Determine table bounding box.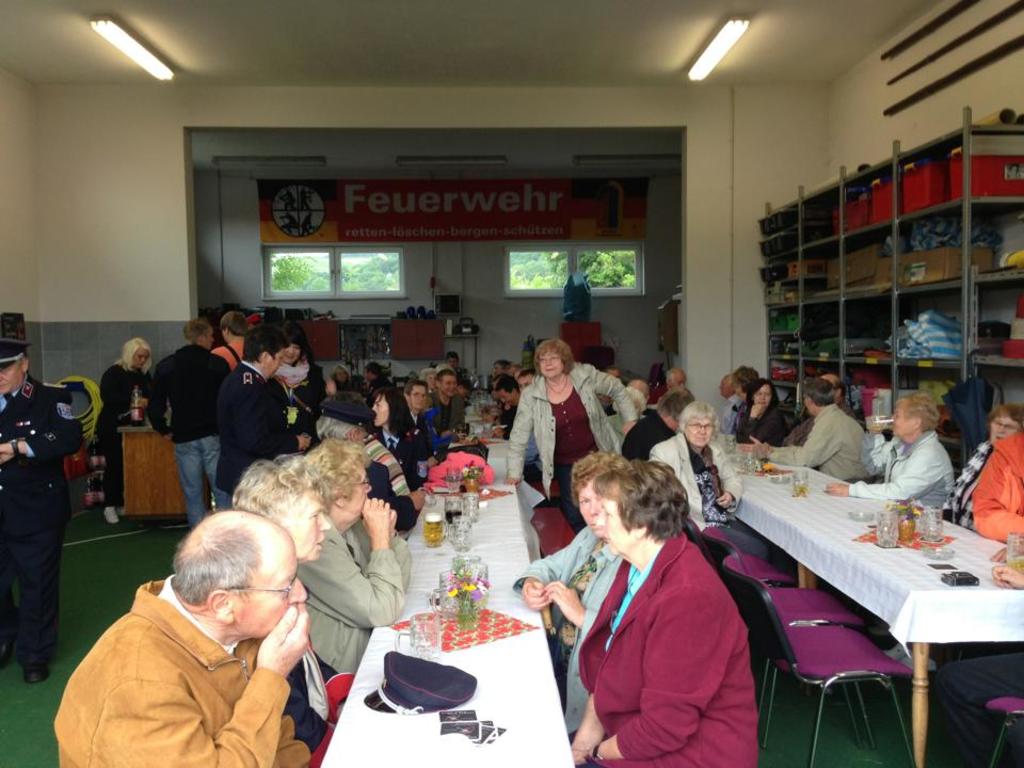
Determined: bbox=[122, 430, 191, 517].
